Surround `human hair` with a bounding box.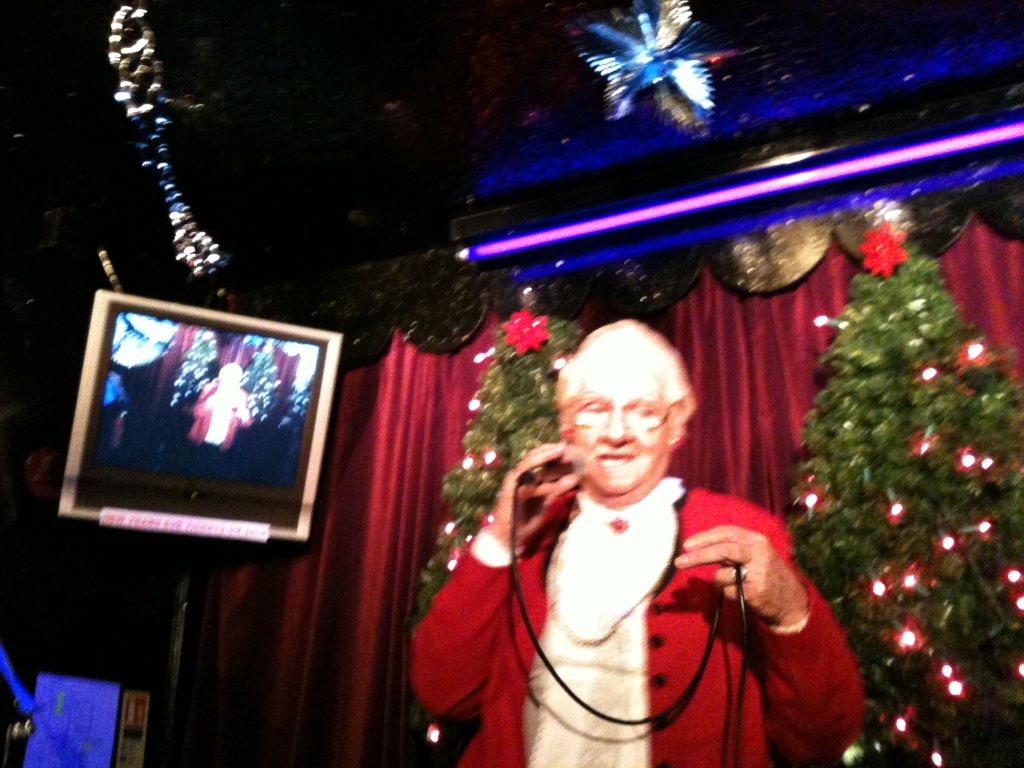
548, 356, 581, 444.
